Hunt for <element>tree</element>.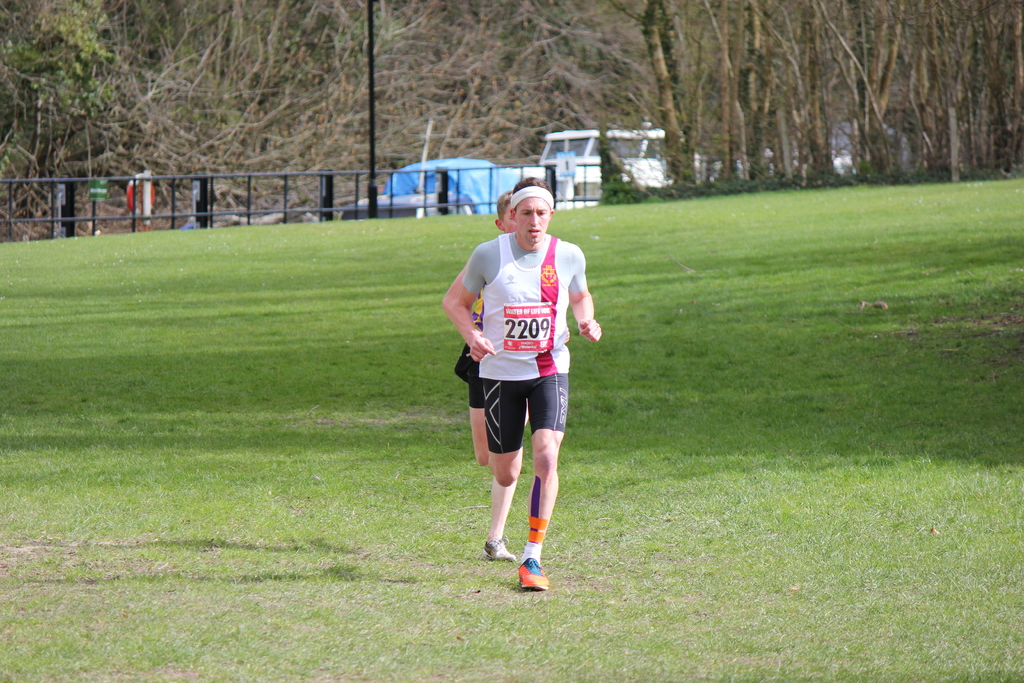
Hunted down at (left=608, top=0, right=712, bottom=191).
